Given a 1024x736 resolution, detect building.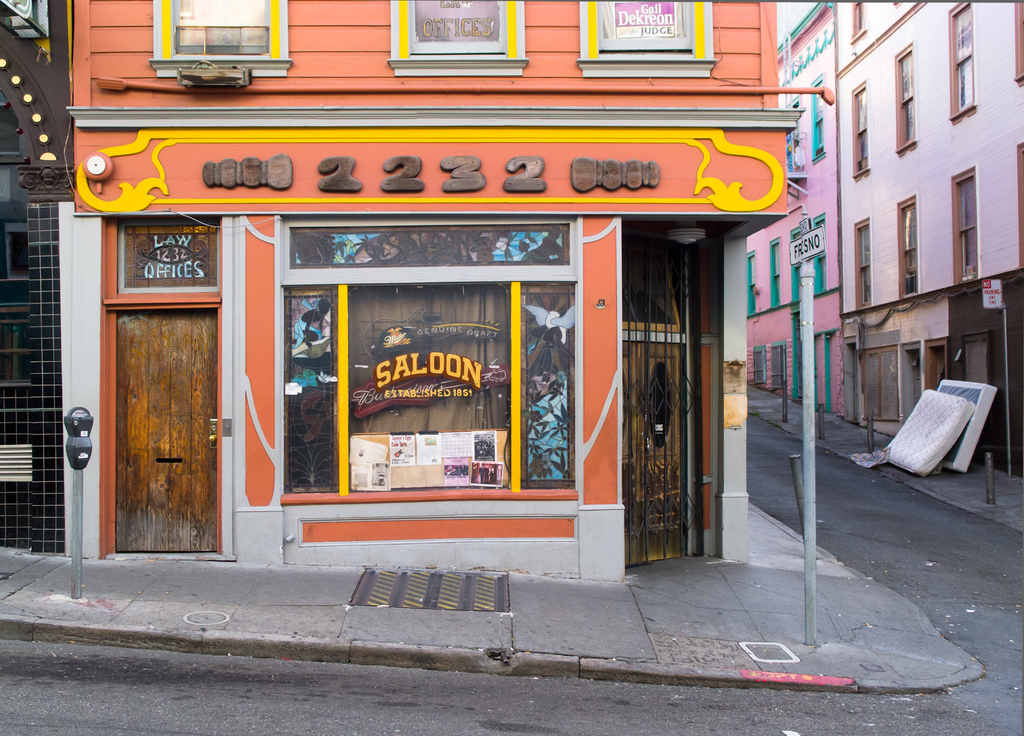
locate(841, 0, 1023, 474).
